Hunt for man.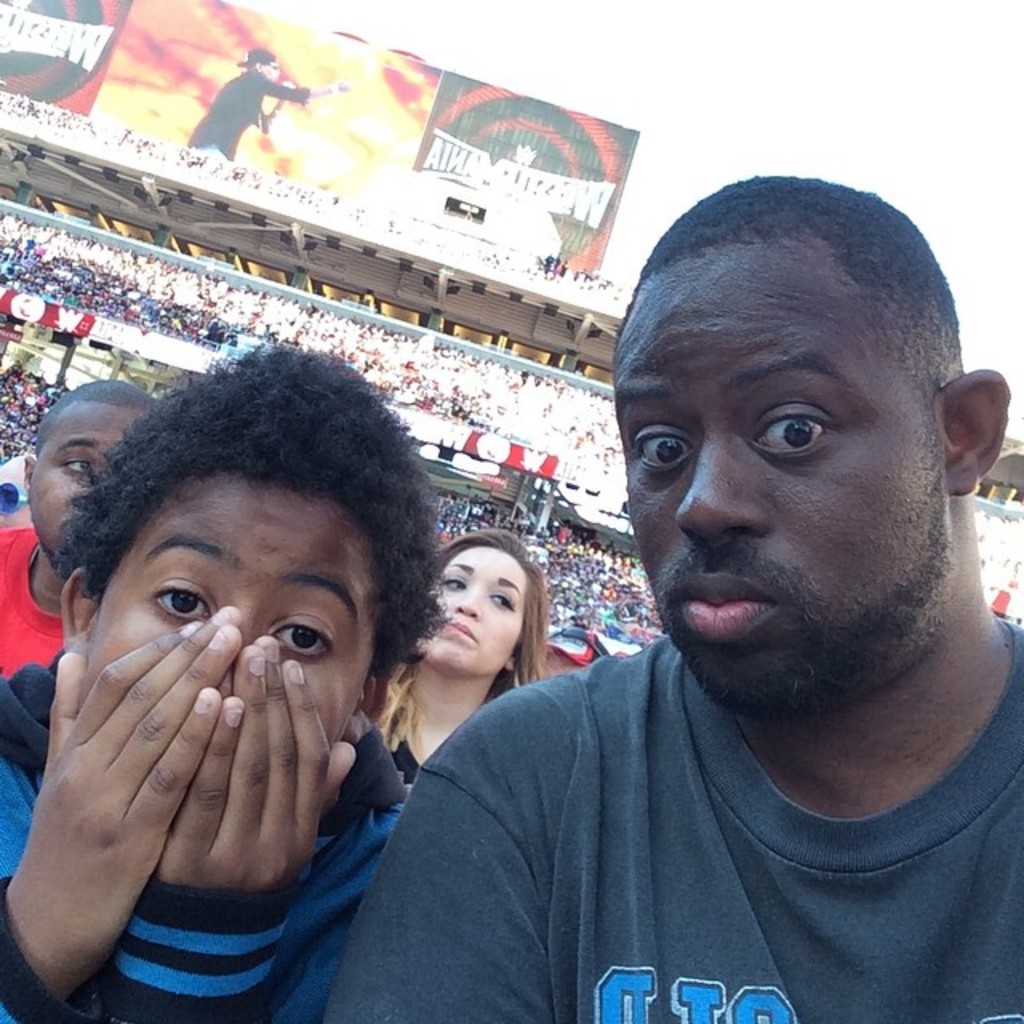
Hunted down at <region>314, 182, 1023, 1018</region>.
